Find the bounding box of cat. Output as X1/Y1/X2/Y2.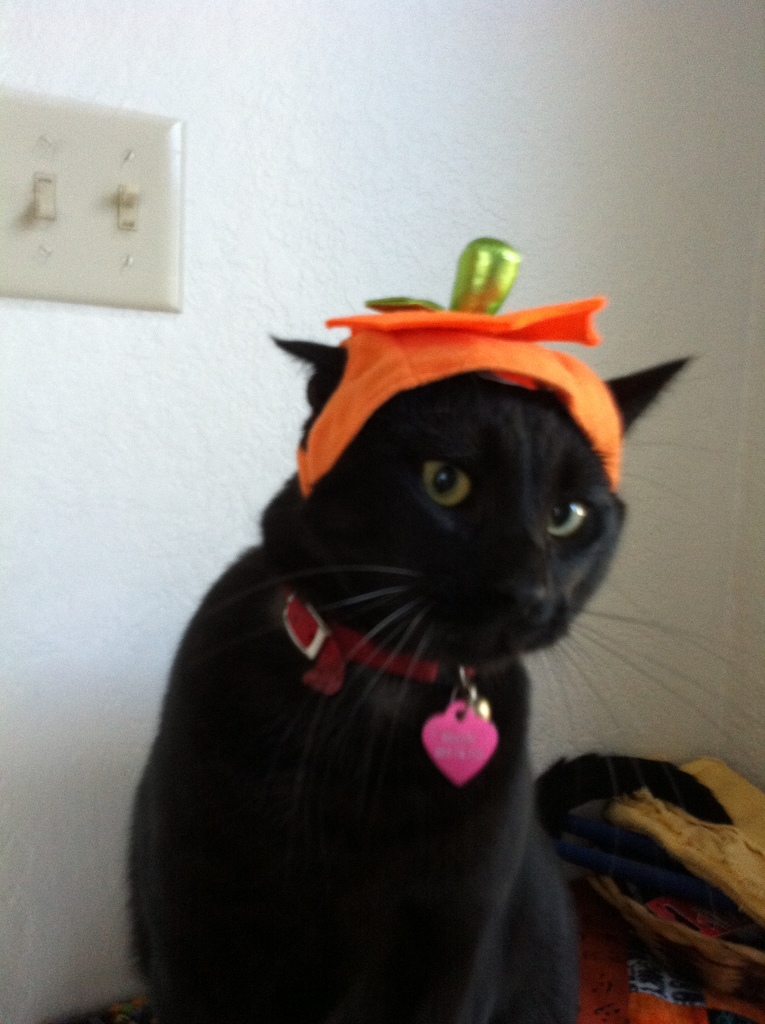
106/345/749/1023.
